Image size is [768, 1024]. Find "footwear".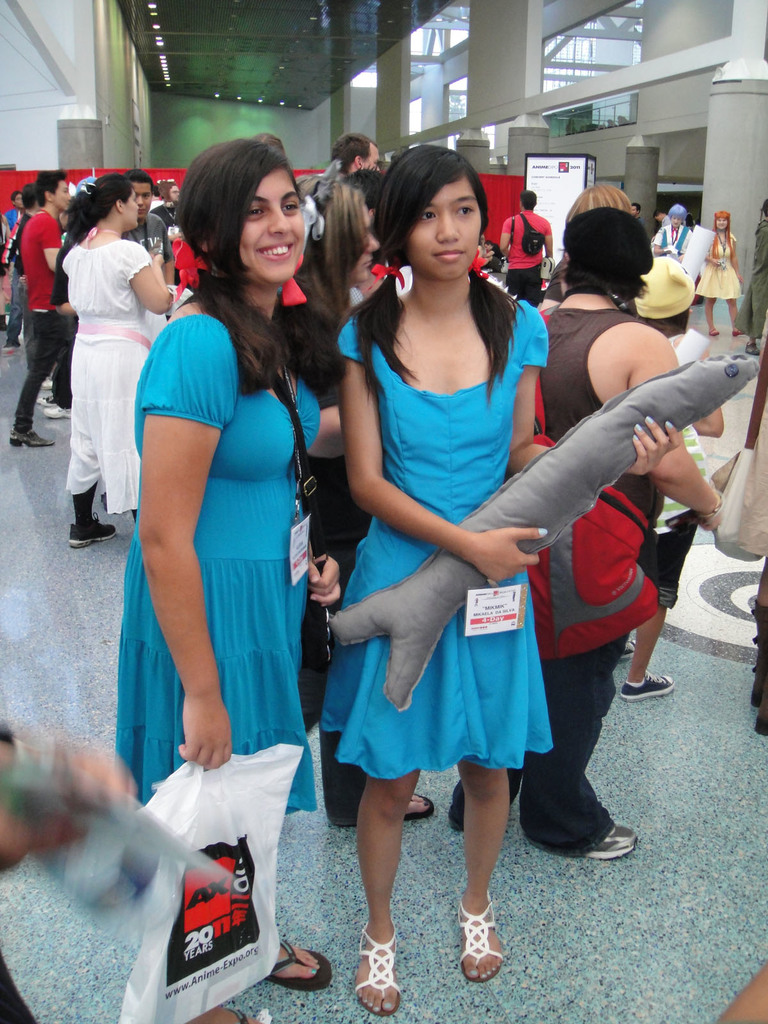
9 424 56 447.
